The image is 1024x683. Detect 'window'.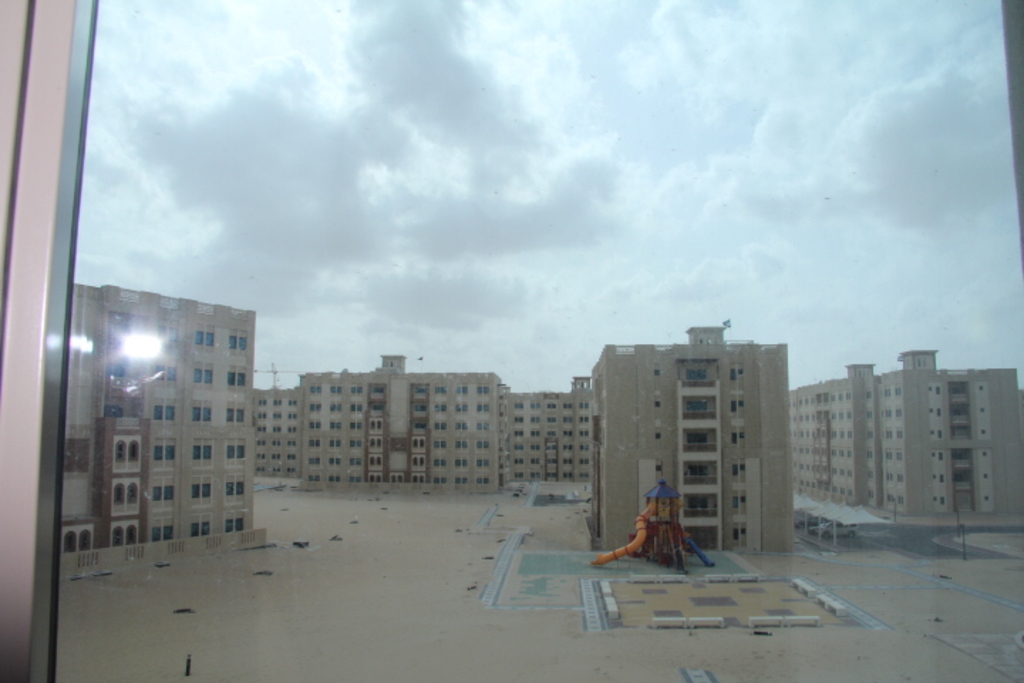
Detection: pyautogui.locateOnScreen(222, 437, 252, 464).
